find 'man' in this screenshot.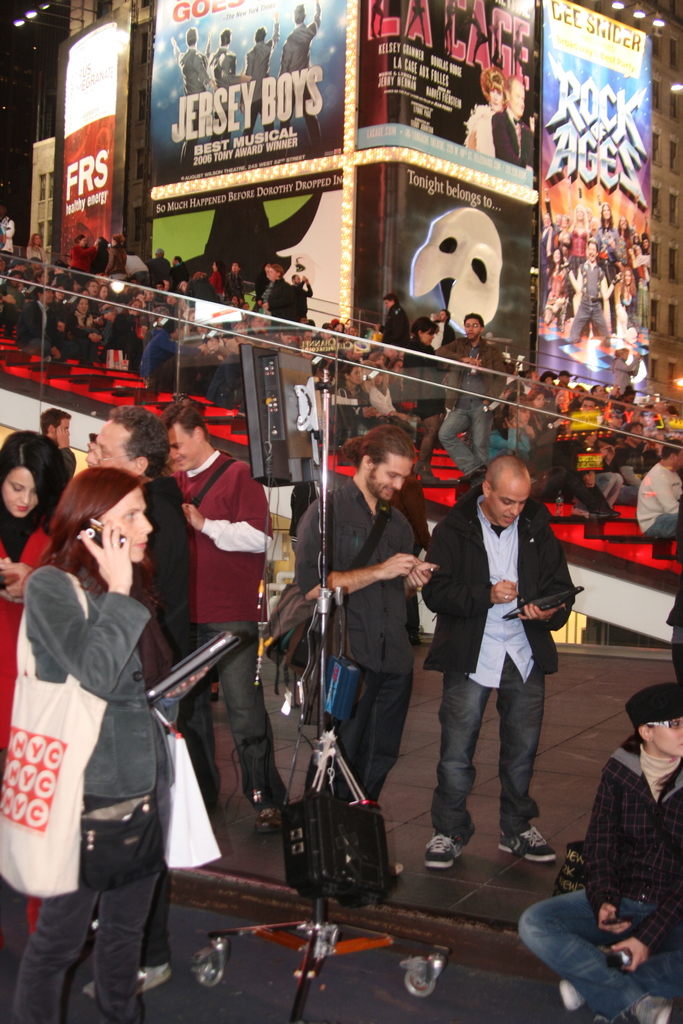
The bounding box for 'man' is box(422, 455, 578, 858).
